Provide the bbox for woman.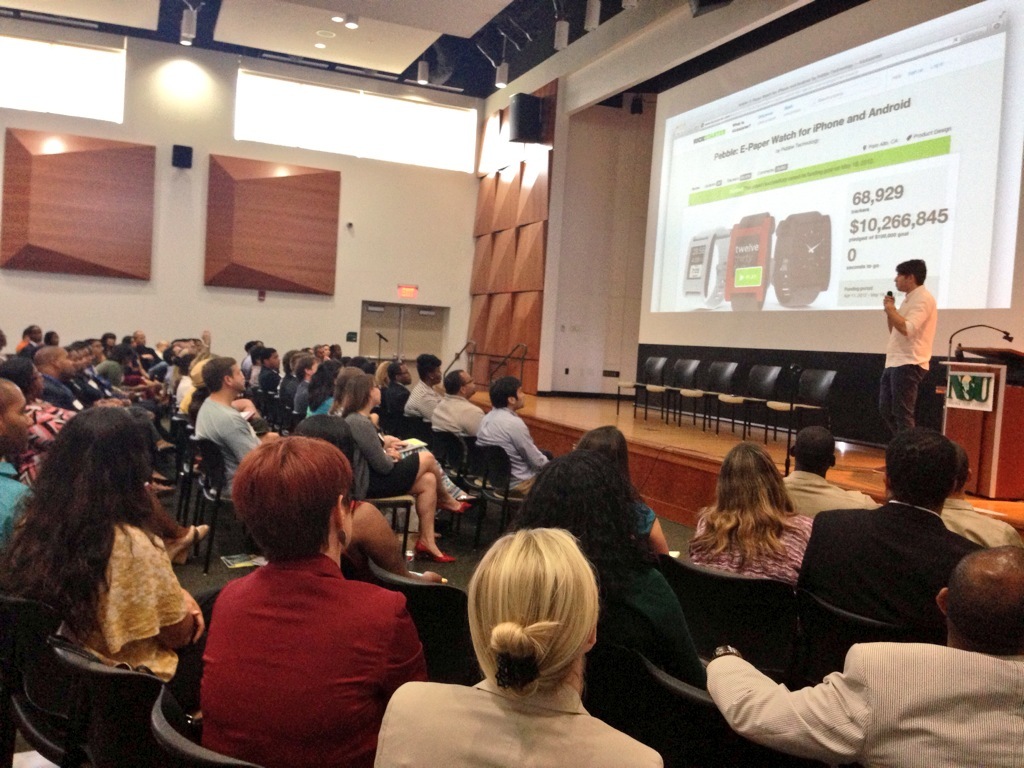
[338, 373, 471, 565].
